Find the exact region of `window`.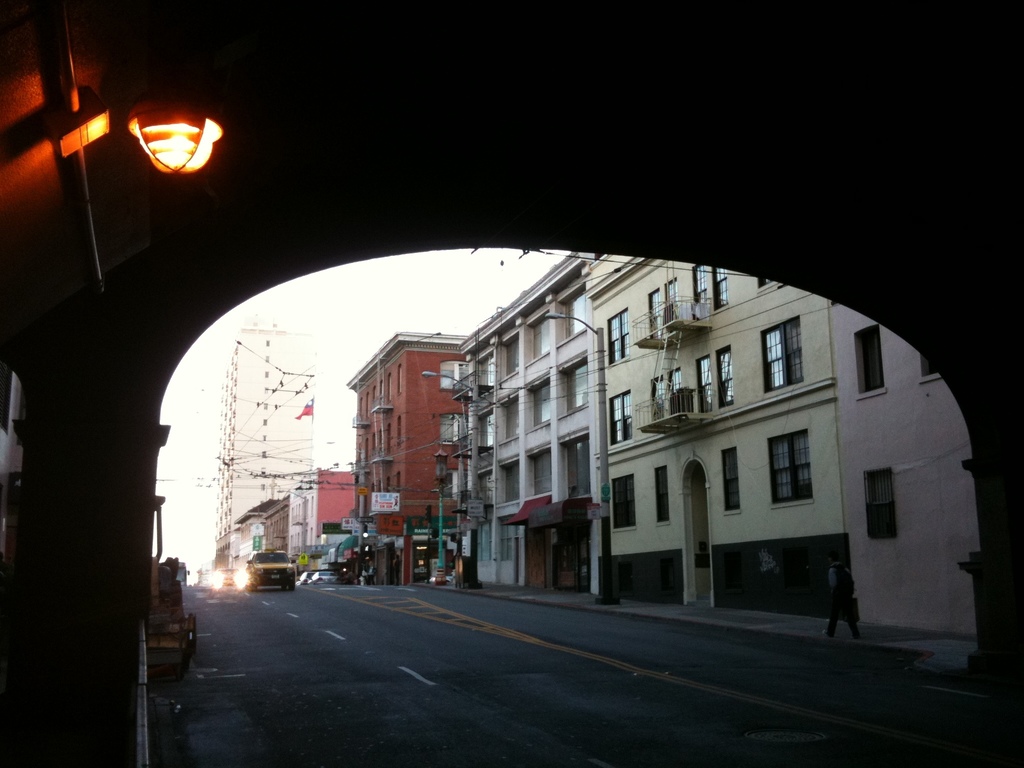
Exact region: 652/276/678/332.
